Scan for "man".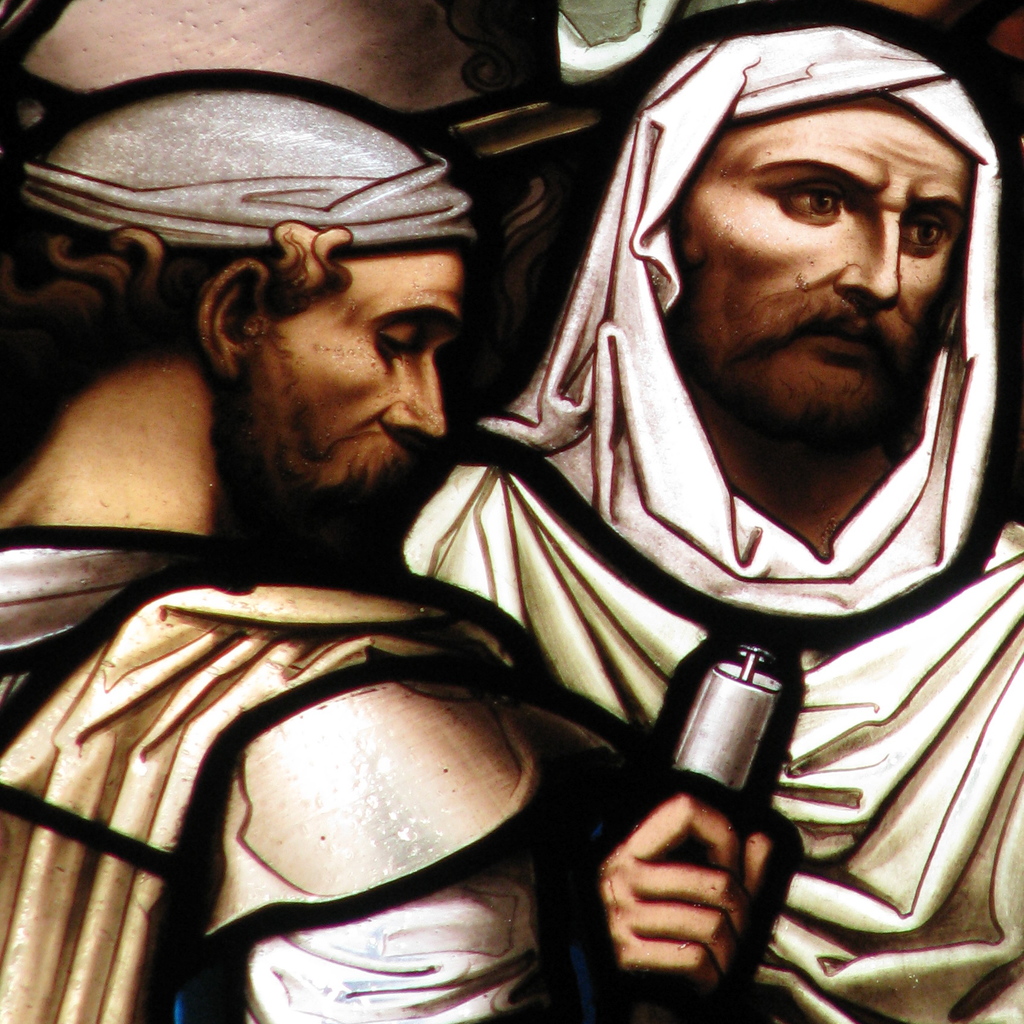
Scan result: pyautogui.locateOnScreen(0, 0, 648, 1023).
